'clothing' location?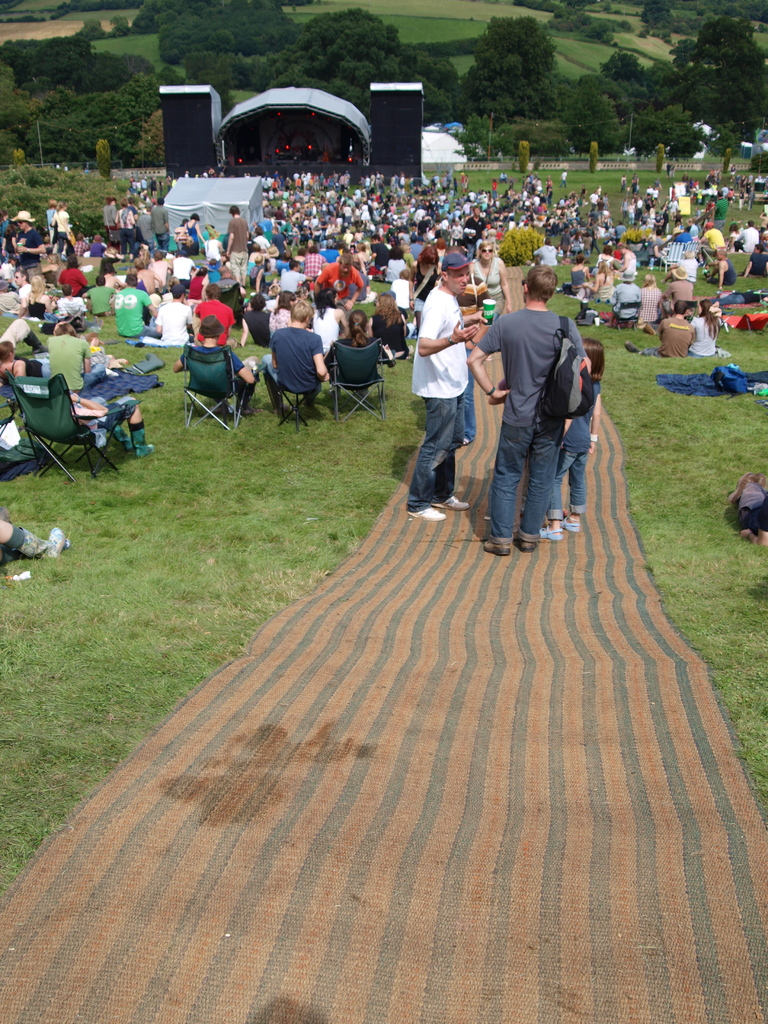
261 319 321 409
